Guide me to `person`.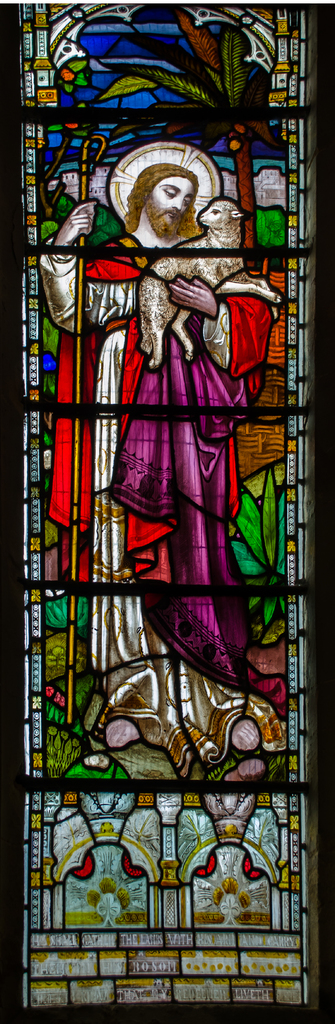
Guidance: pyautogui.locateOnScreen(31, 159, 269, 750).
